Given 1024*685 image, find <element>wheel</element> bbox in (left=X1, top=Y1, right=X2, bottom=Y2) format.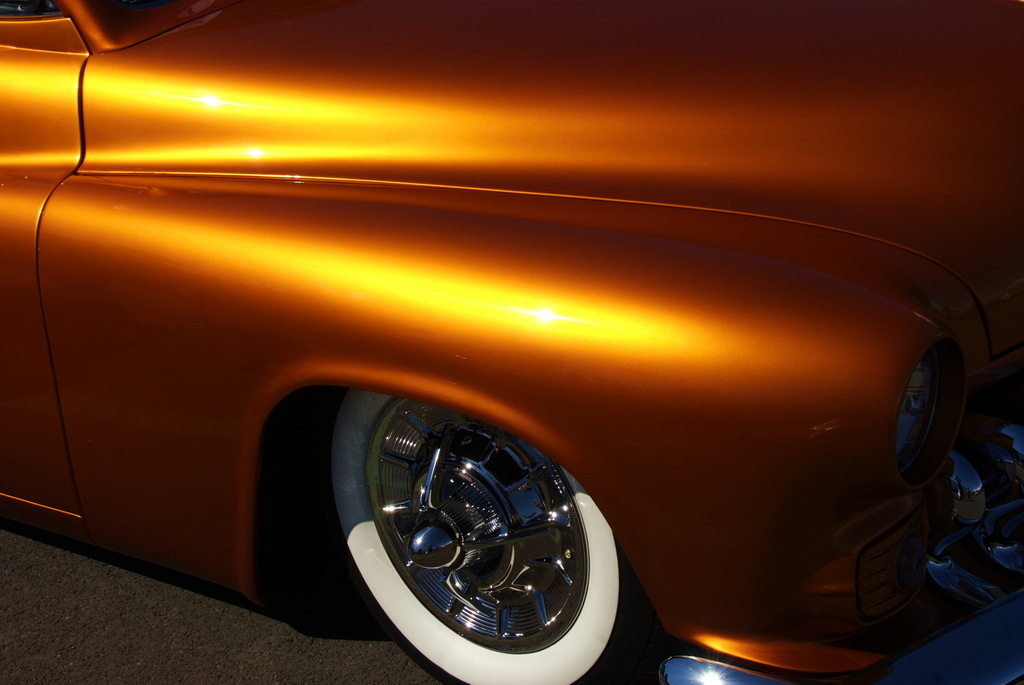
(left=329, top=389, right=609, bottom=684).
